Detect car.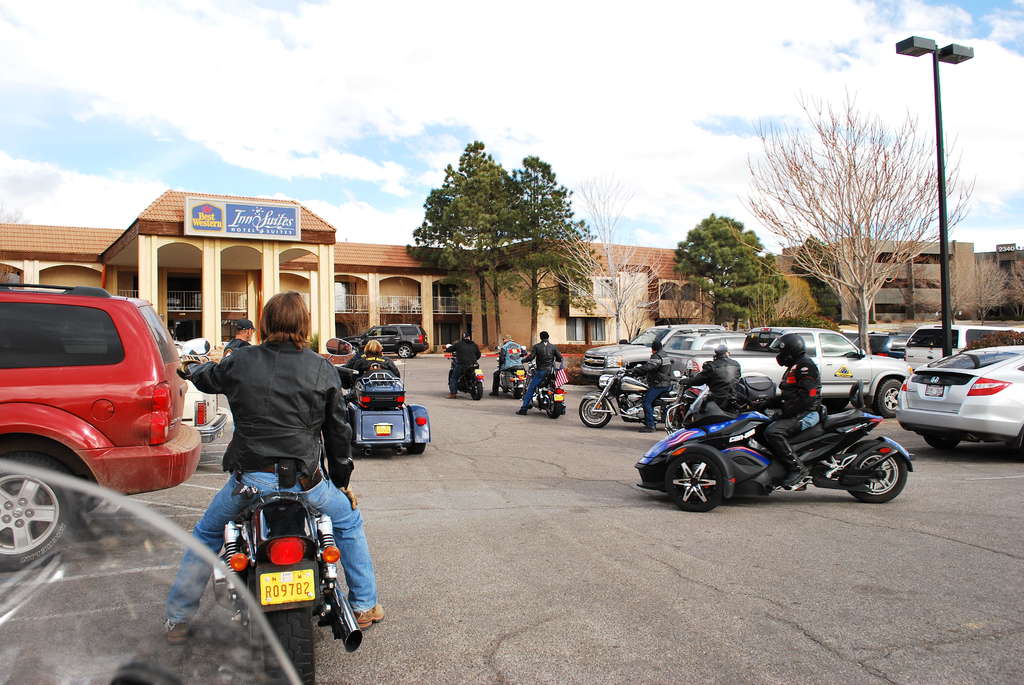
Detected at <box>343,317,428,357</box>.
